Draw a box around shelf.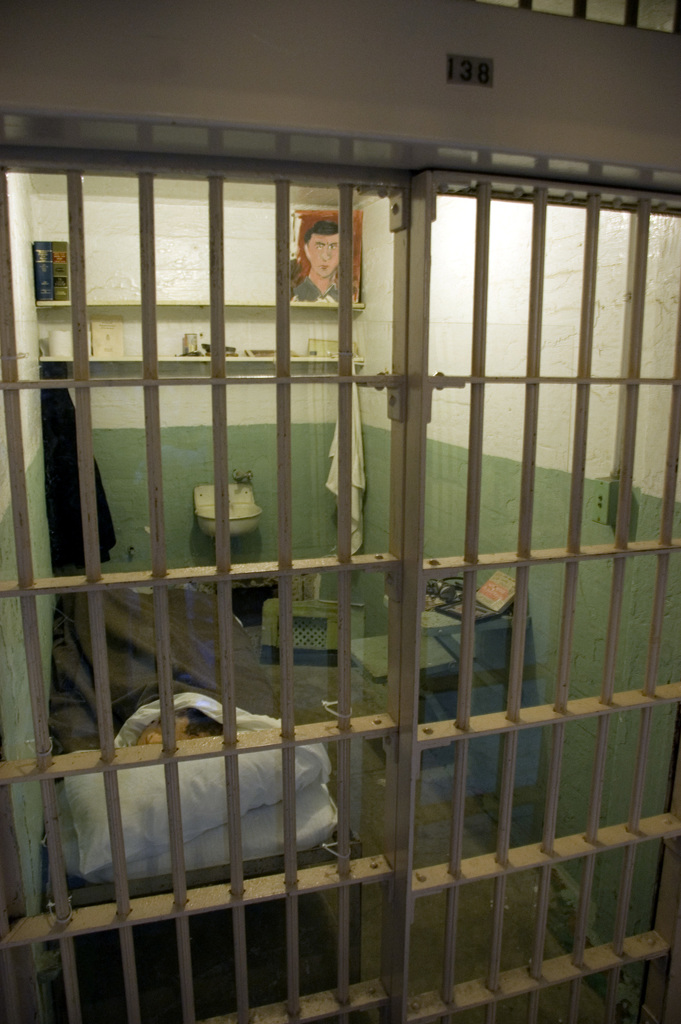
crop(38, 355, 357, 367).
